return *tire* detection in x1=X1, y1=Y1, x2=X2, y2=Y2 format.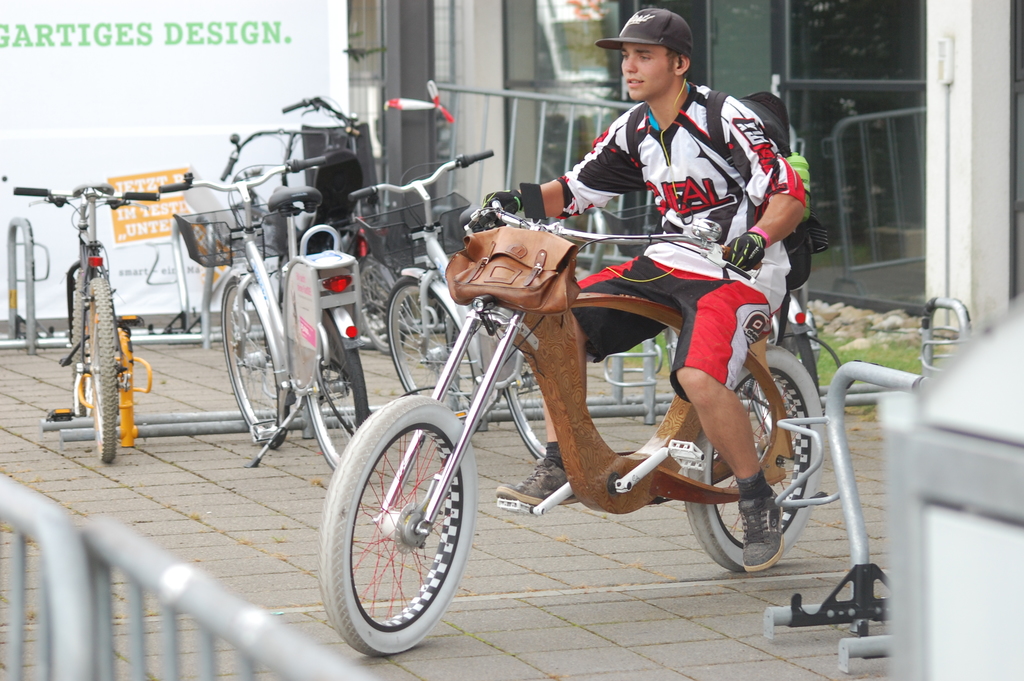
x1=789, y1=330, x2=842, y2=396.
